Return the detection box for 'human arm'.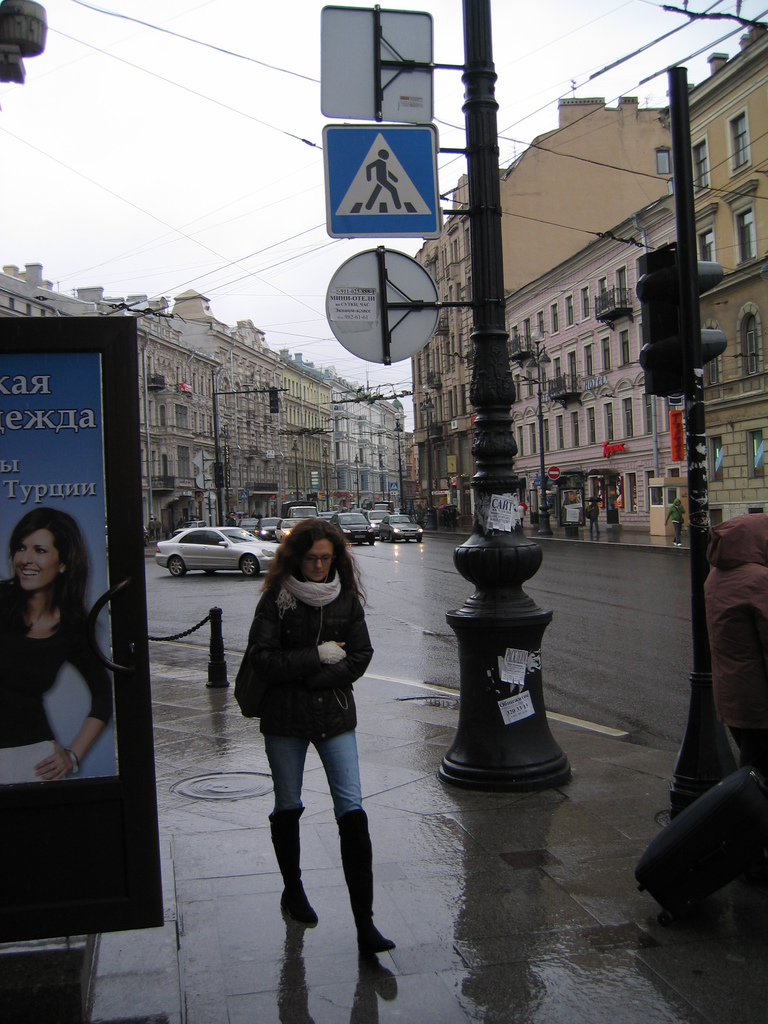
x1=366 y1=157 x2=377 y2=184.
